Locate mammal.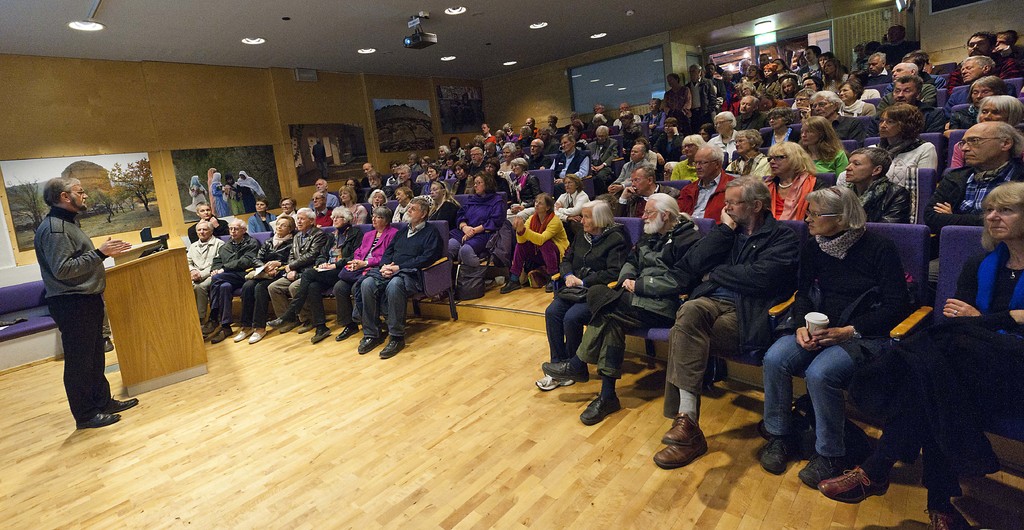
Bounding box: 184,222,219,328.
